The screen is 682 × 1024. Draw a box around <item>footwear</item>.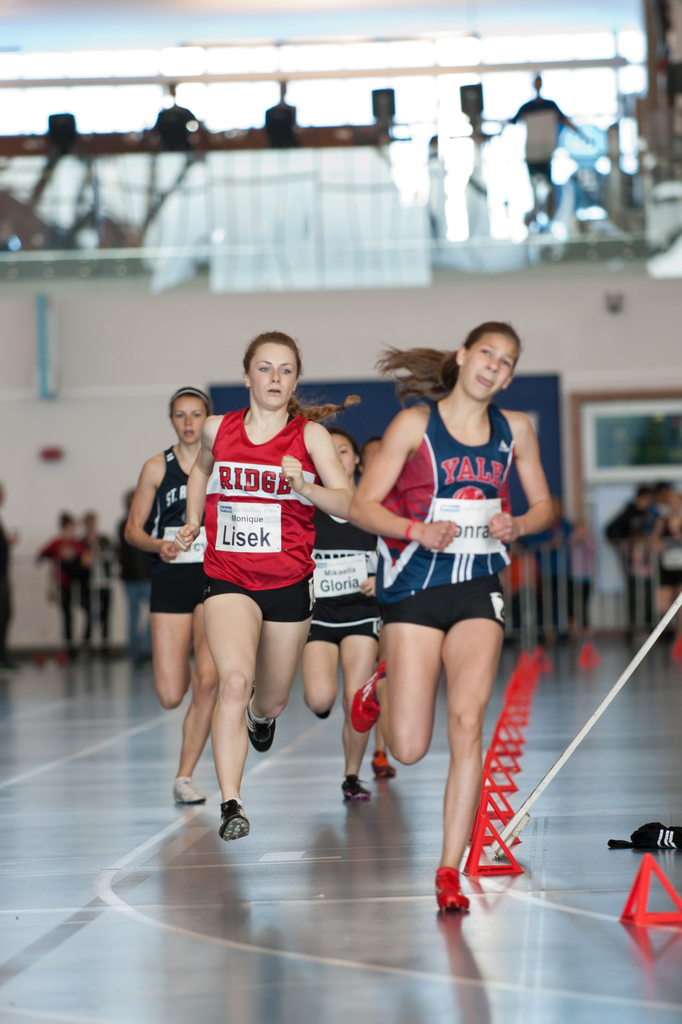
435,867,471,918.
